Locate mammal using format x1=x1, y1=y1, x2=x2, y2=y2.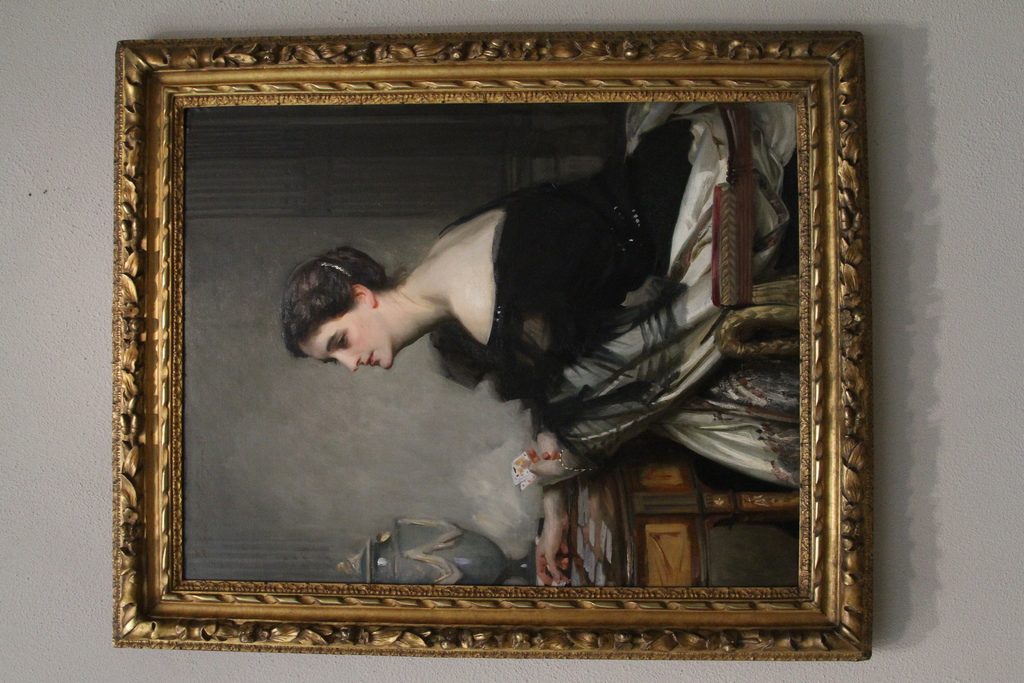
x1=307, y1=142, x2=785, y2=425.
